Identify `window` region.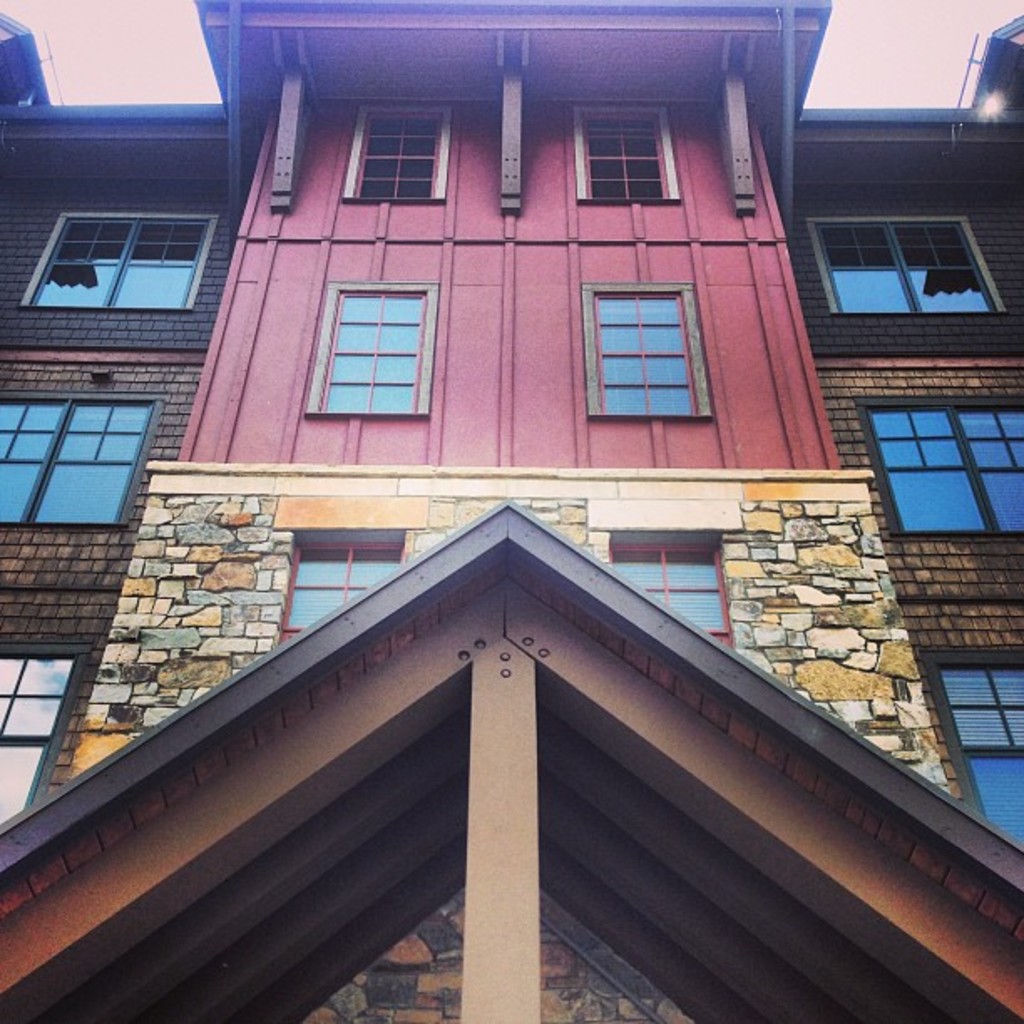
Region: BBox(812, 218, 1002, 308).
